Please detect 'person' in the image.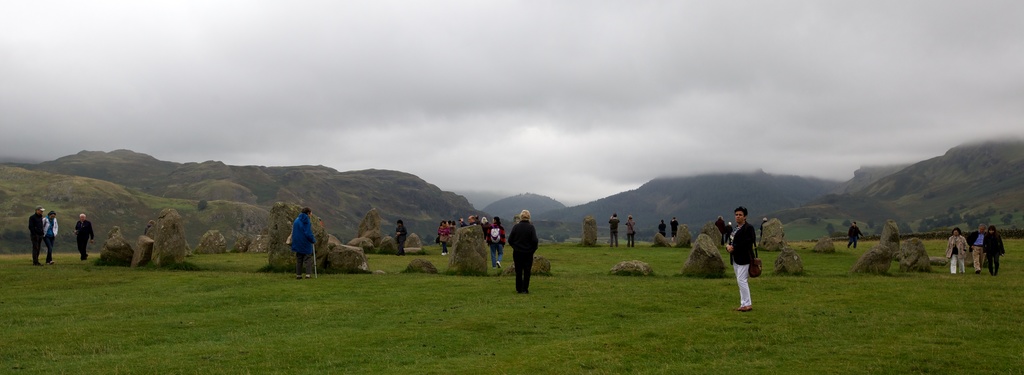
(left=502, top=206, right=548, bottom=288).
